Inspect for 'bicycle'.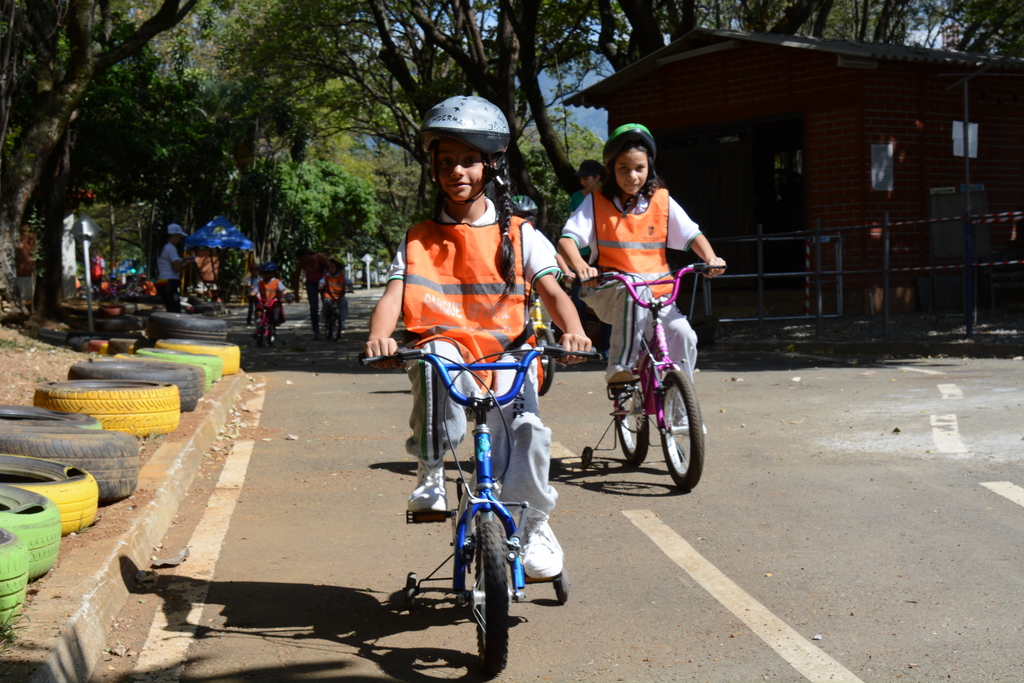
Inspection: box(248, 295, 291, 347).
